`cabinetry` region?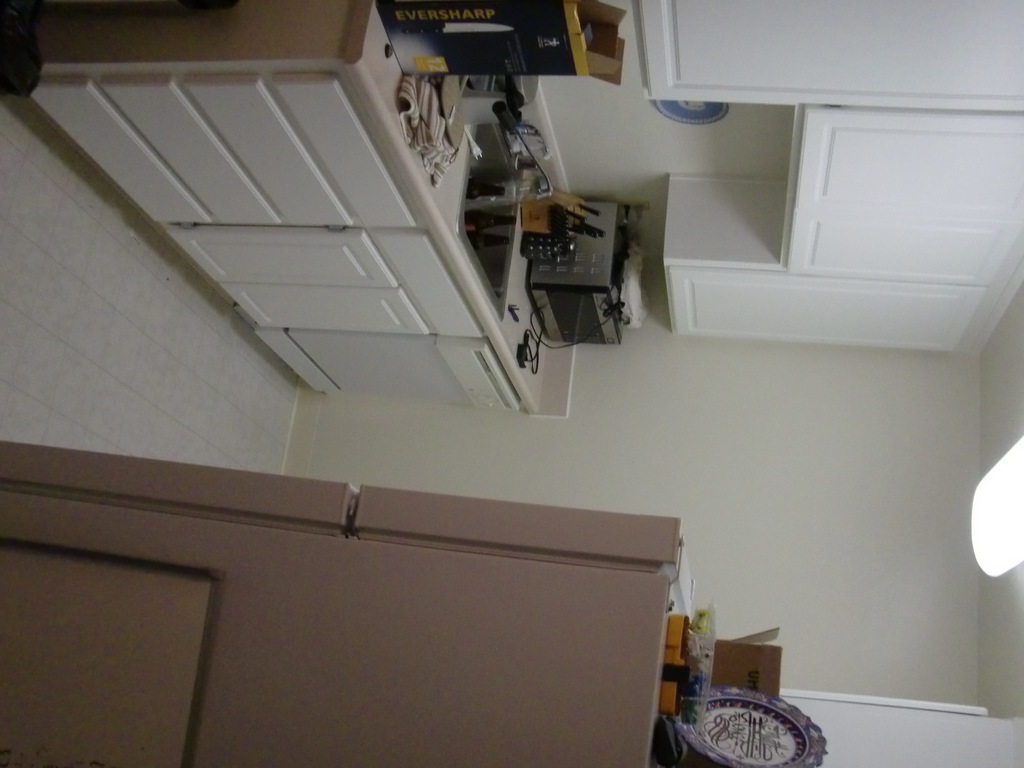
l=259, t=318, r=541, b=421
